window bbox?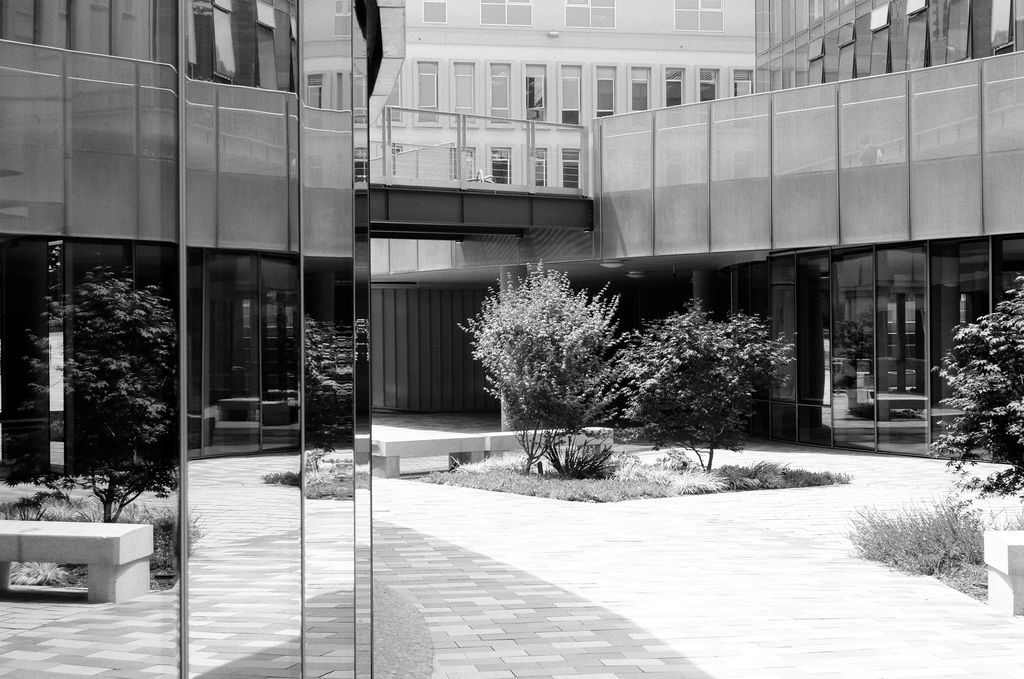
BBox(670, 0, 724, 30)
